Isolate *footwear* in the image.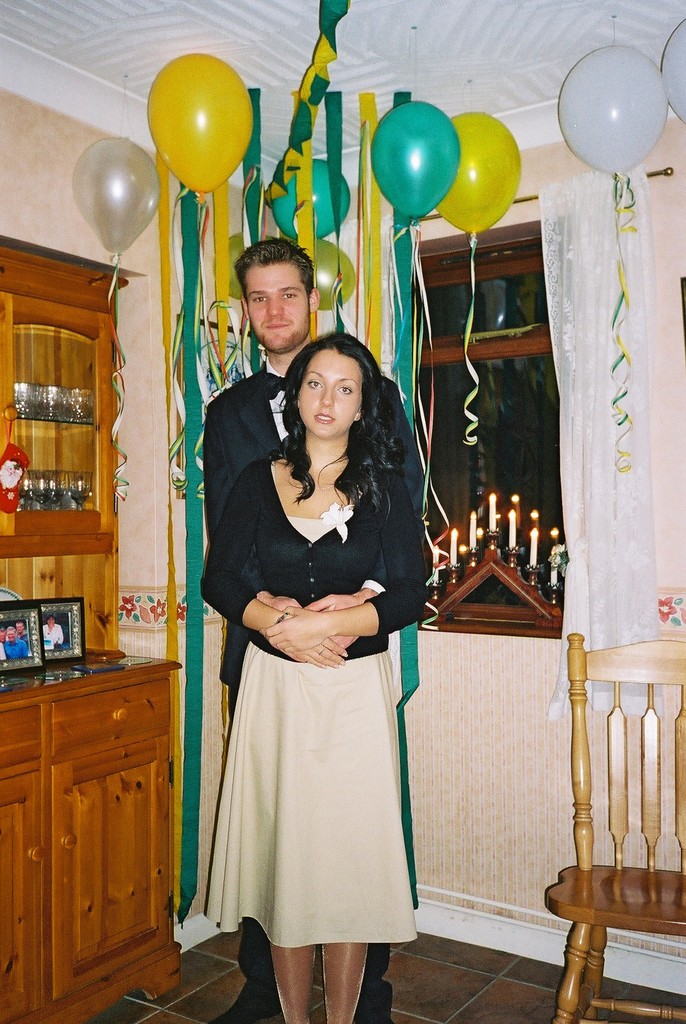
Isolated region: [left=210, top=984, right=282, bottom=1023].
